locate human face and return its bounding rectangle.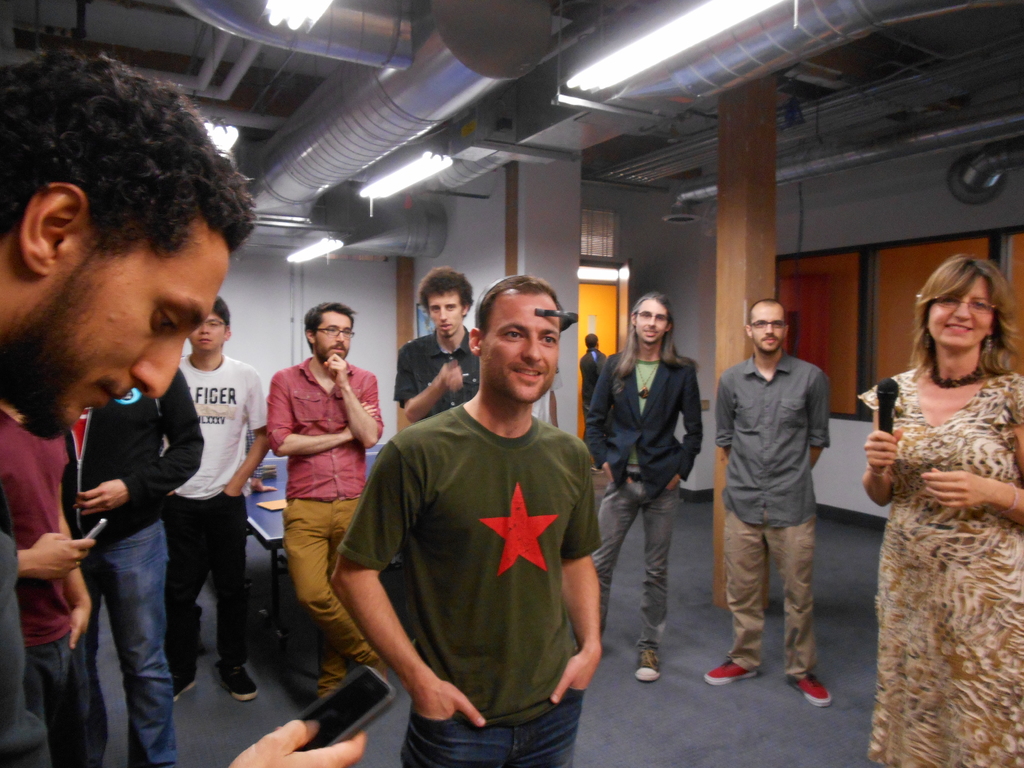
<box>428,289,463,336</box>.
